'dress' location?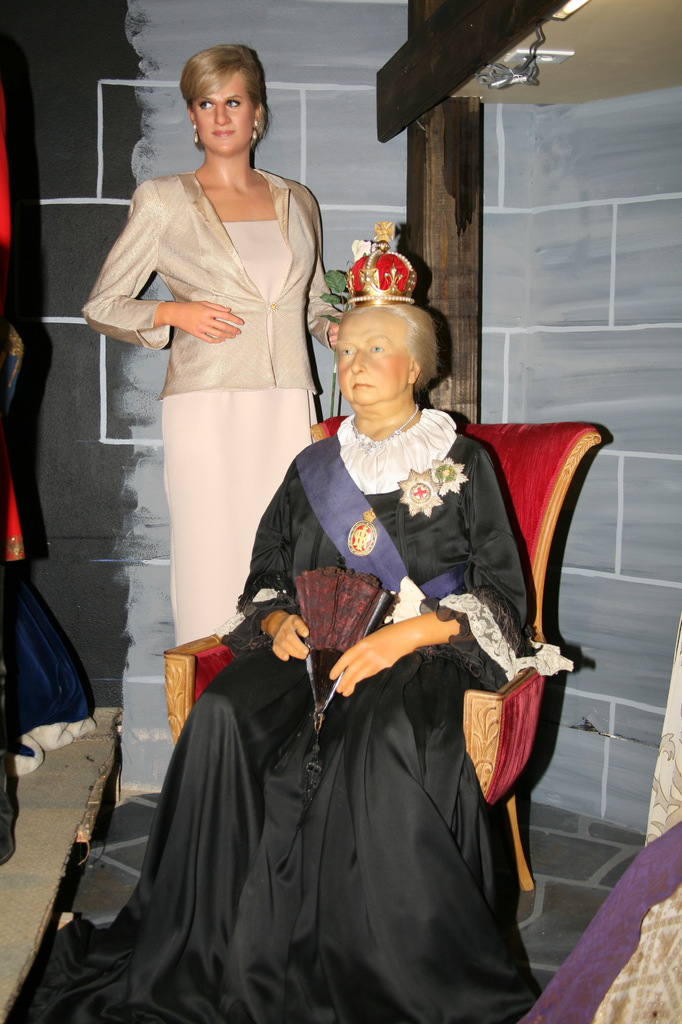
160/221/318/646
